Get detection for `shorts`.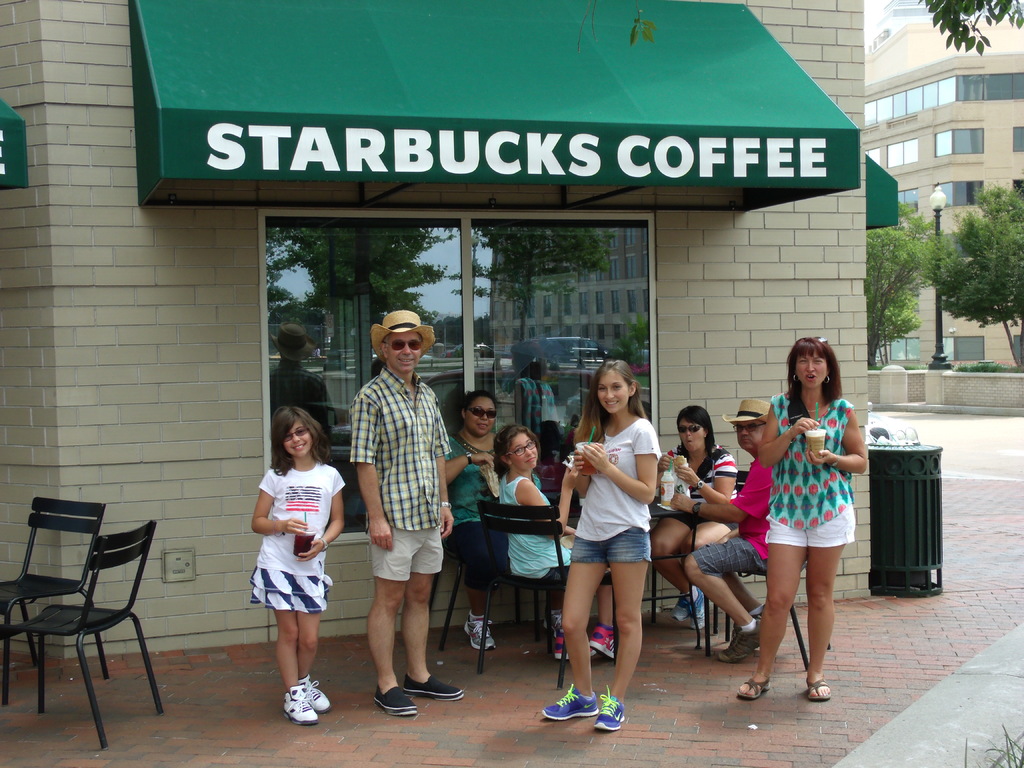
Detection: 571,526,652,564.
